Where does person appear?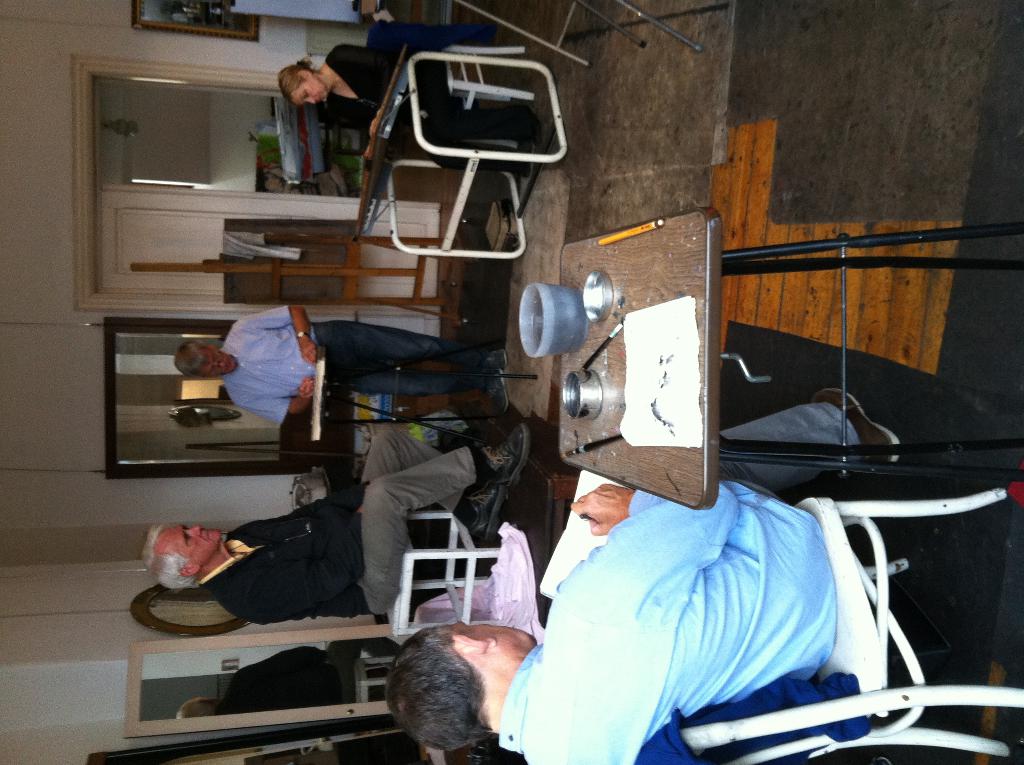
Appears at [175,314,506,428].
